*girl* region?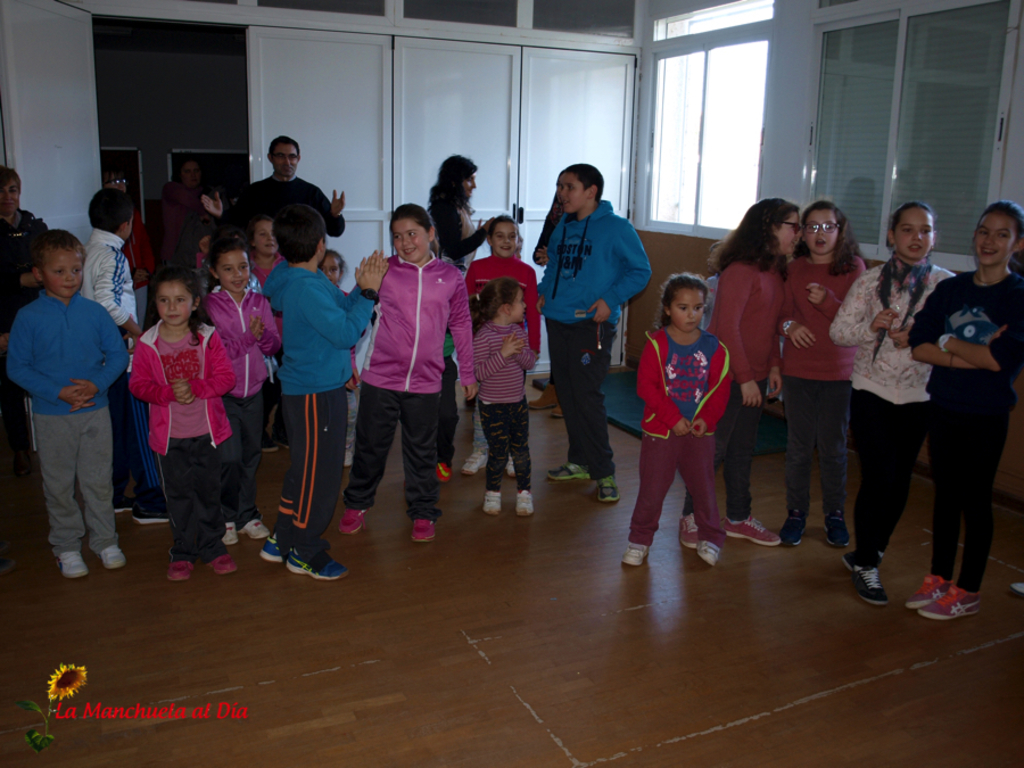
{"x1": 624, "y1": 271, "x2": 733, "y2": 565}
